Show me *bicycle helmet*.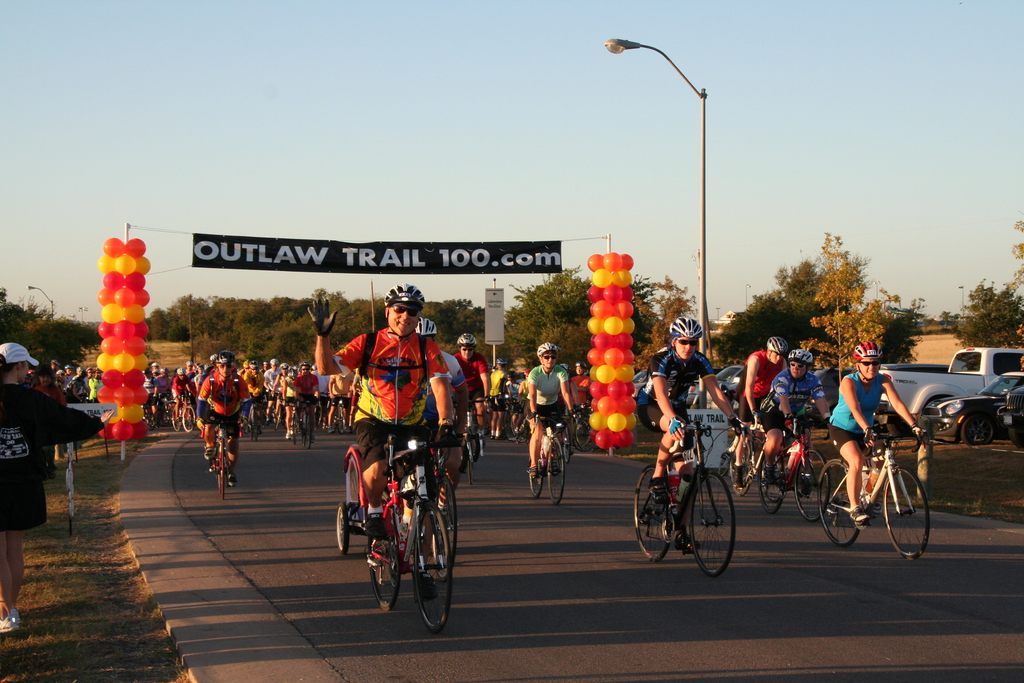
*bicycle helmet* is here: select_region(460, 333, 476, 345).
